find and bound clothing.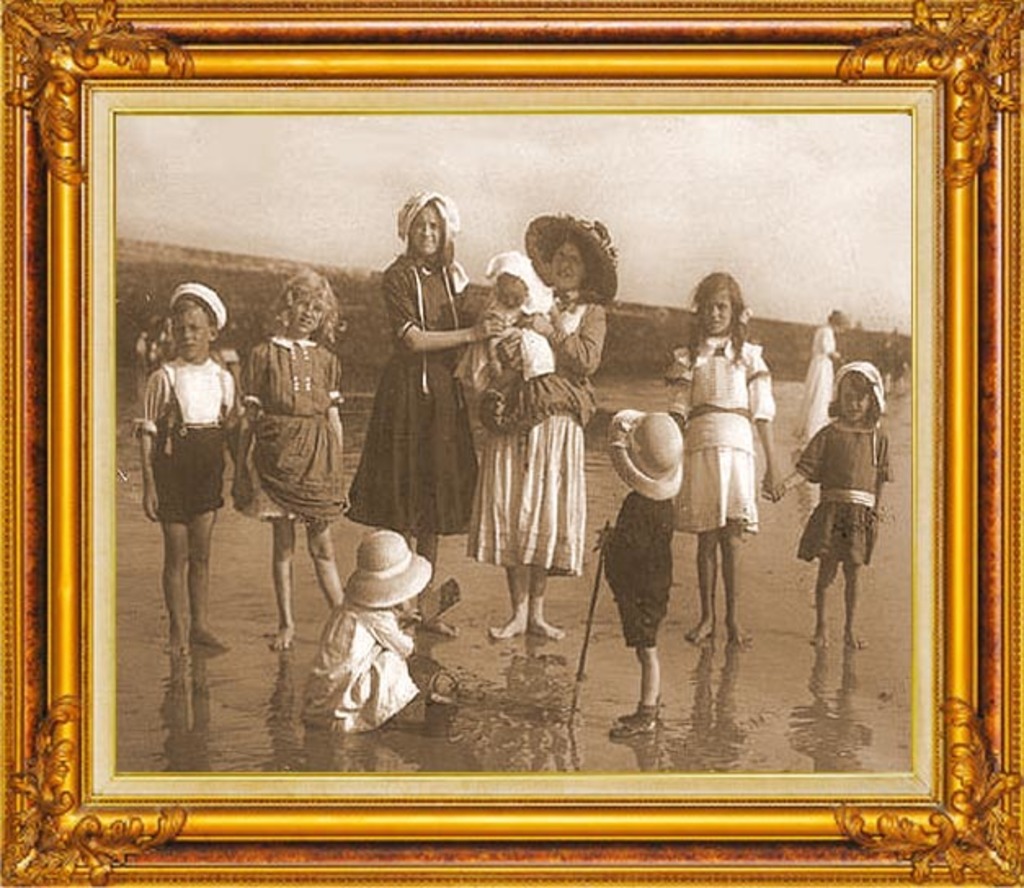
Bound: (307,606,418,733).
